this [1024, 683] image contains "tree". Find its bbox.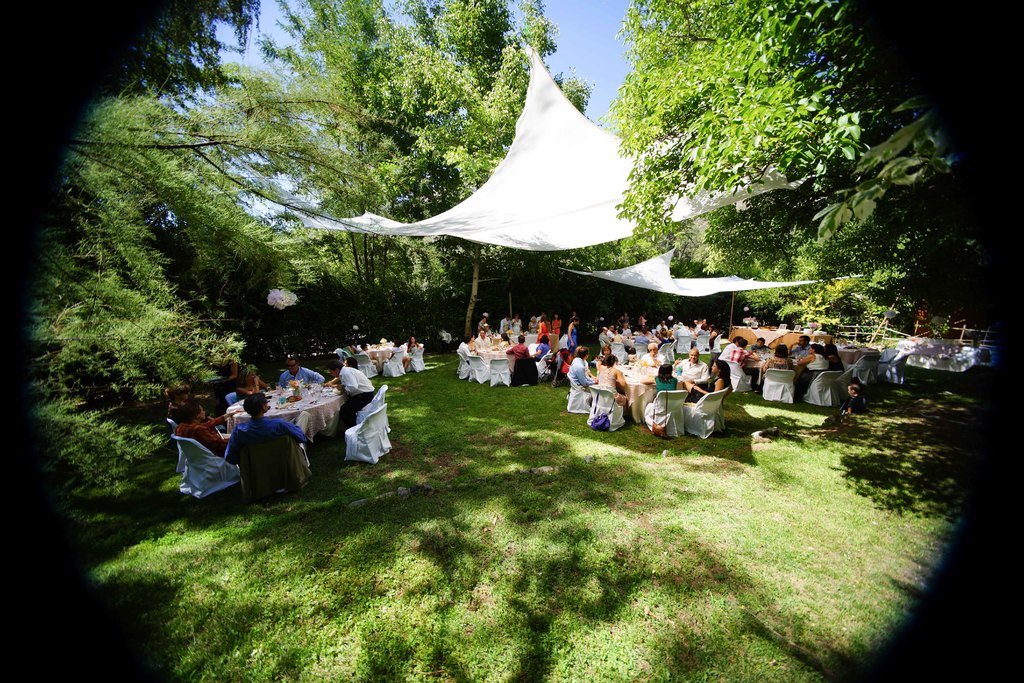
189/0/397/343.
